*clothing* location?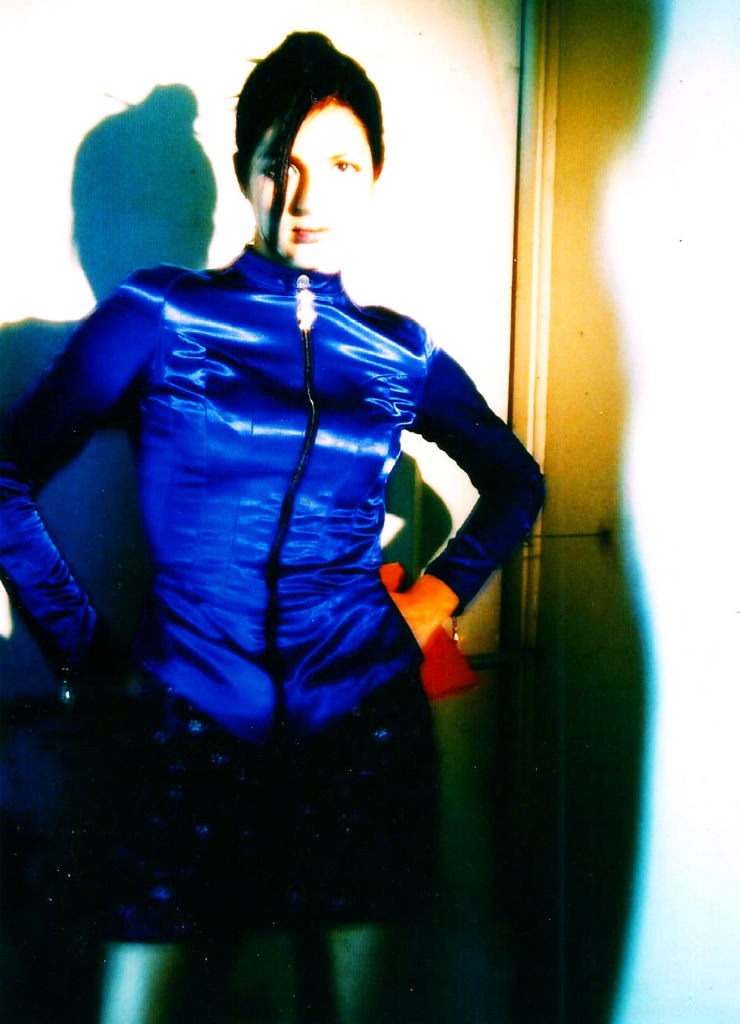
Rect(0, 233, 555, 931)
